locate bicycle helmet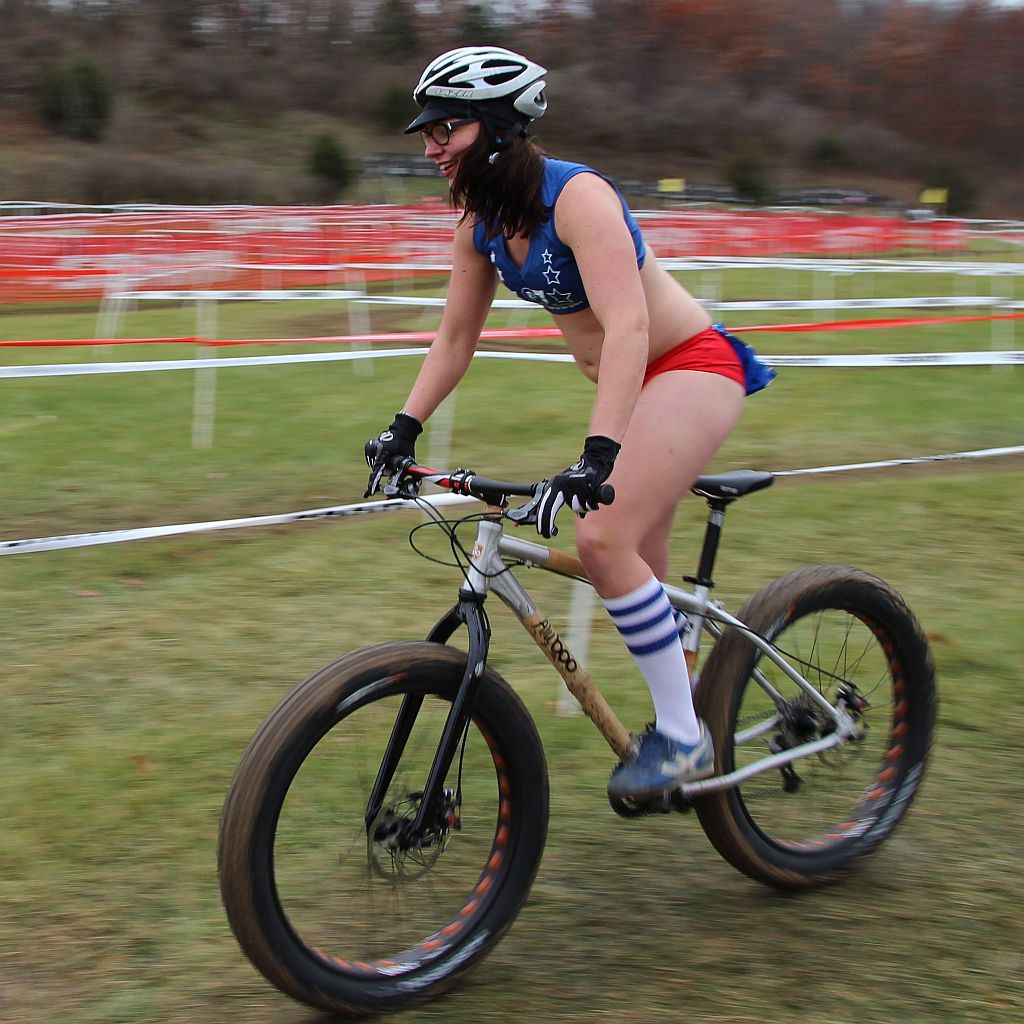
406,35,554,127
